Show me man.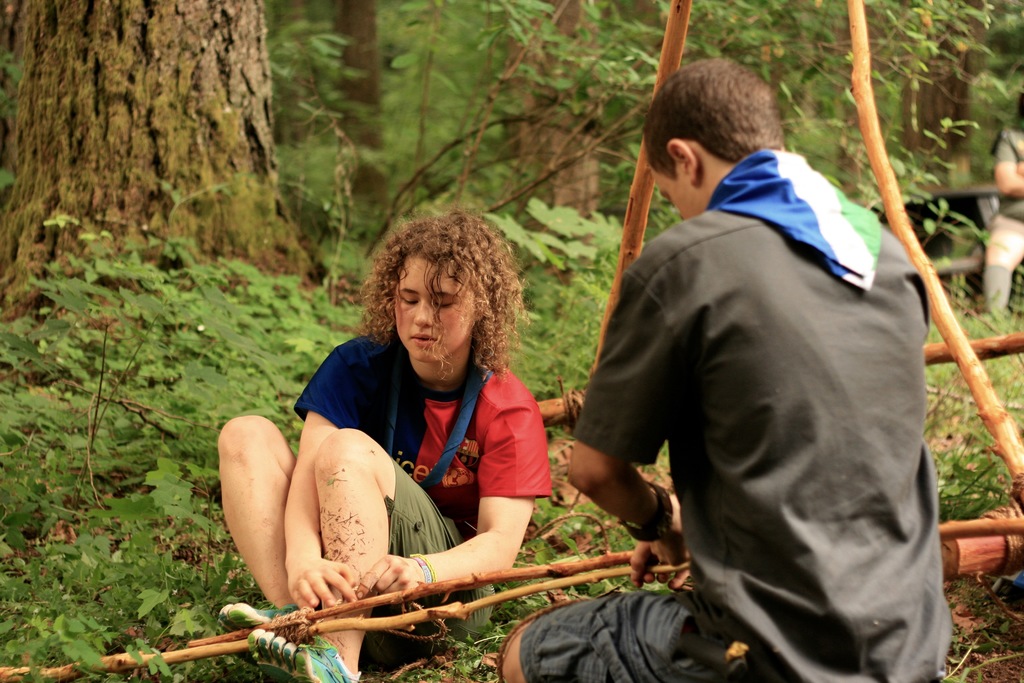
man is here: bbox=[504, 56, 951, 682].
